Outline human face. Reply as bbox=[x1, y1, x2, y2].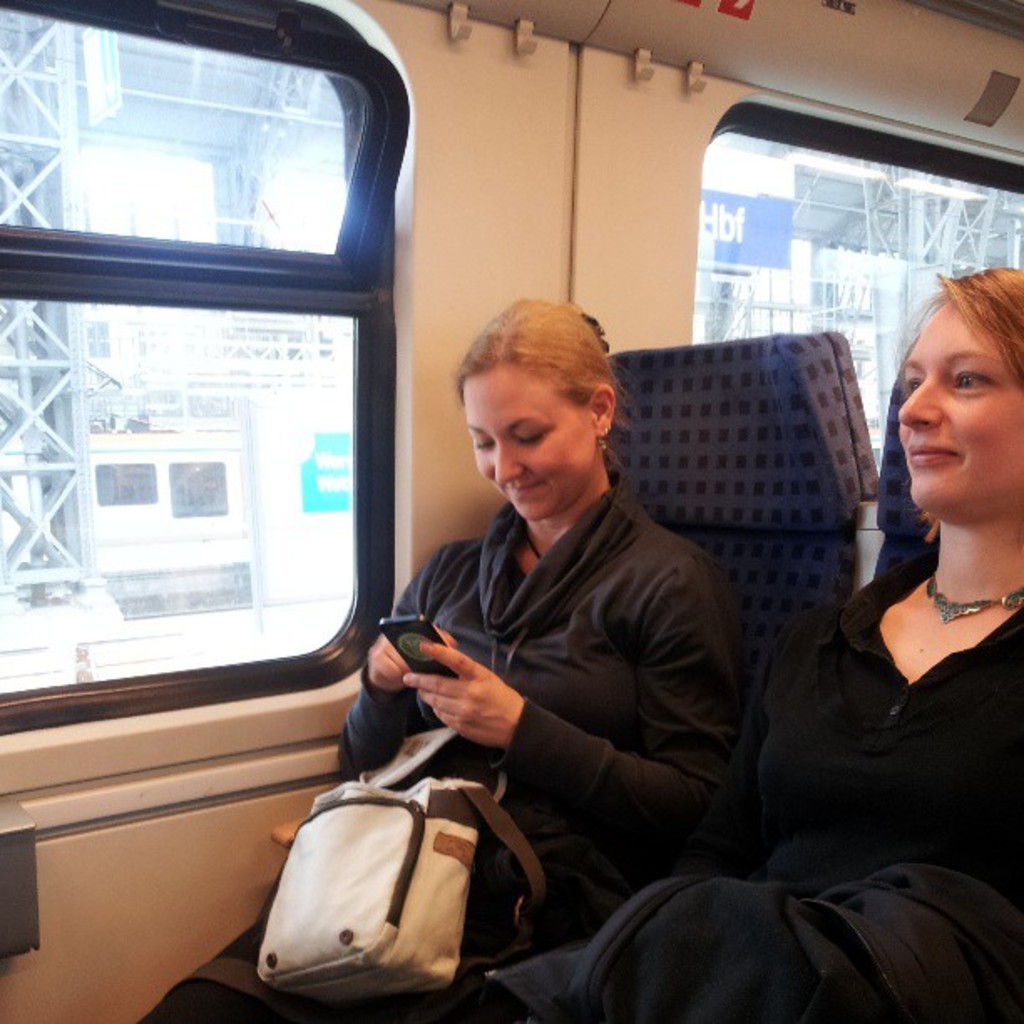
bbox=[899, 293, 1022, 504].
